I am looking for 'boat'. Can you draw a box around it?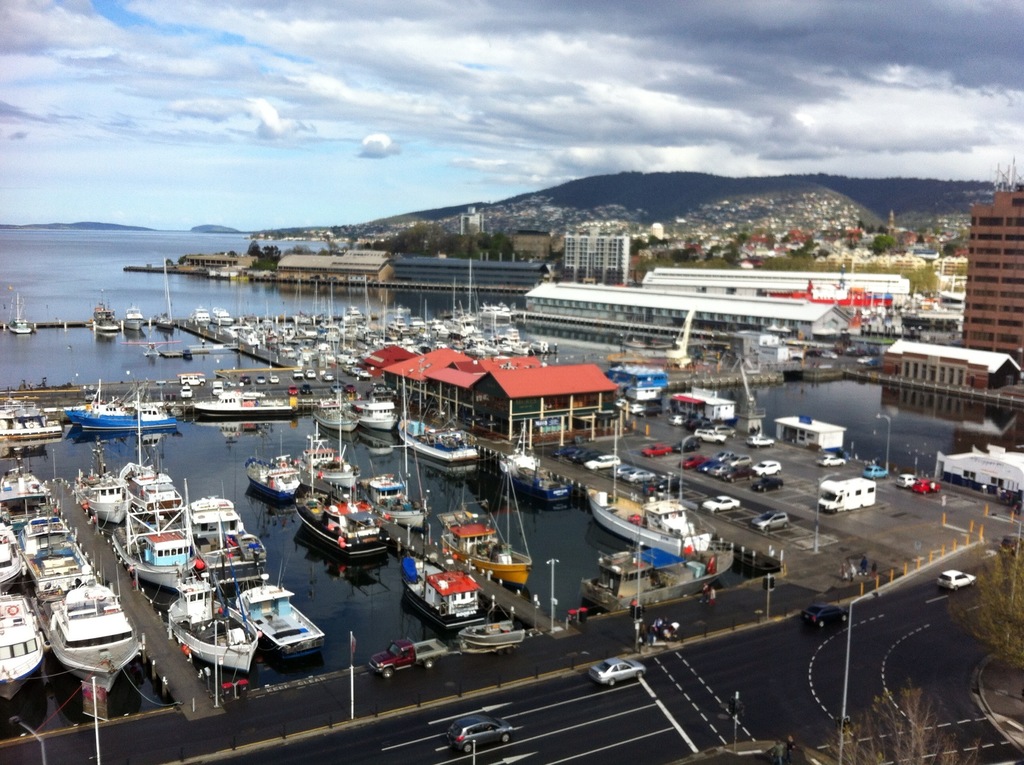
Sure, the bounding box is (72, 436, 134, 527).
